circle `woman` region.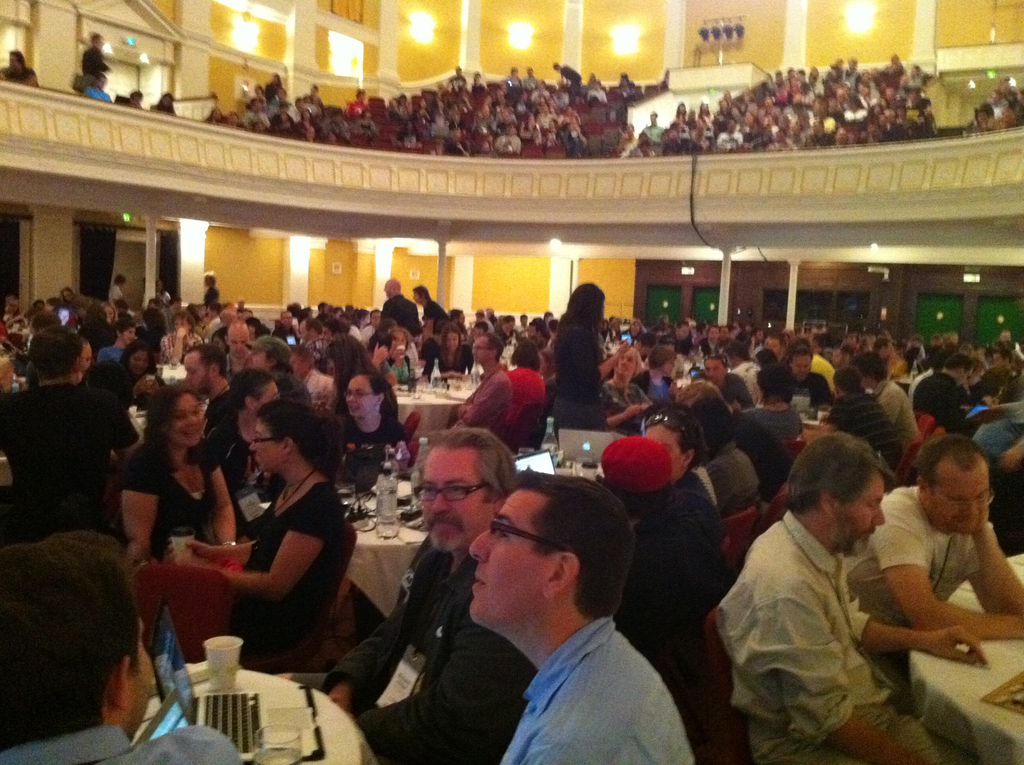
Region: {"x1": 152, "y1": 92, "x2": 175, "y2": 115}.
